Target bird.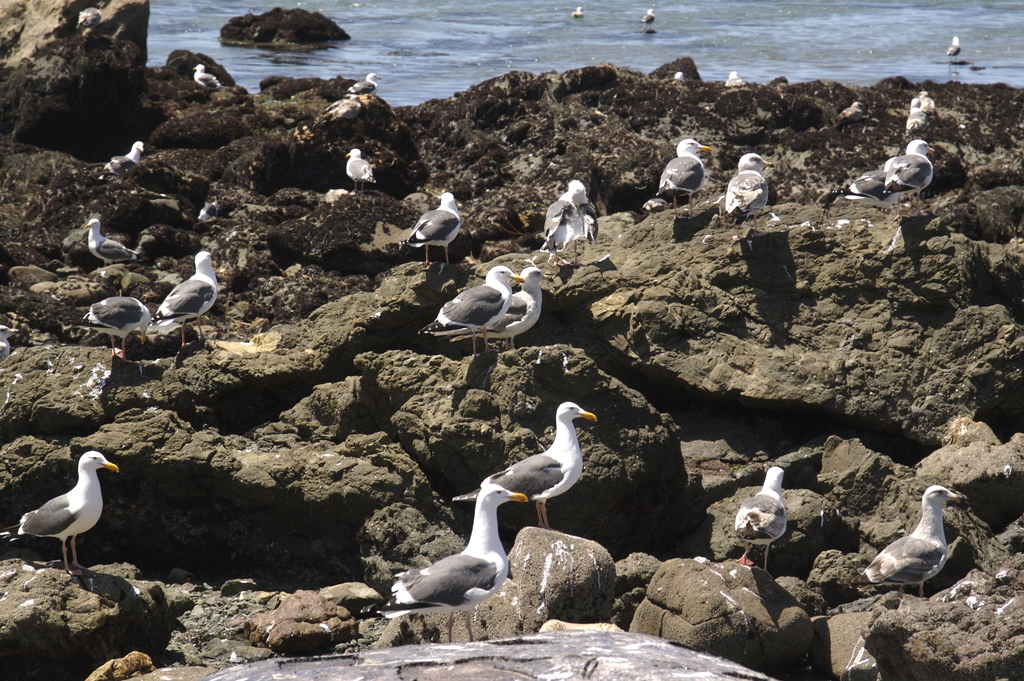
Target region: detection(0, 451, 121, 577).
